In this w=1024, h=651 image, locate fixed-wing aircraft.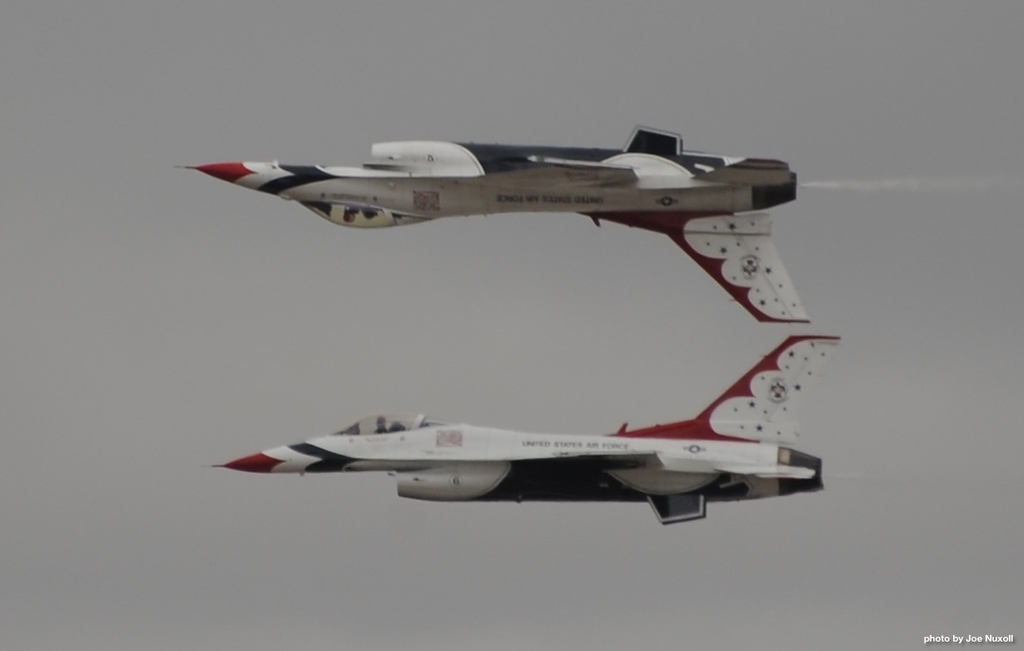
Bounding box: region(170, 128, 801, 325).
